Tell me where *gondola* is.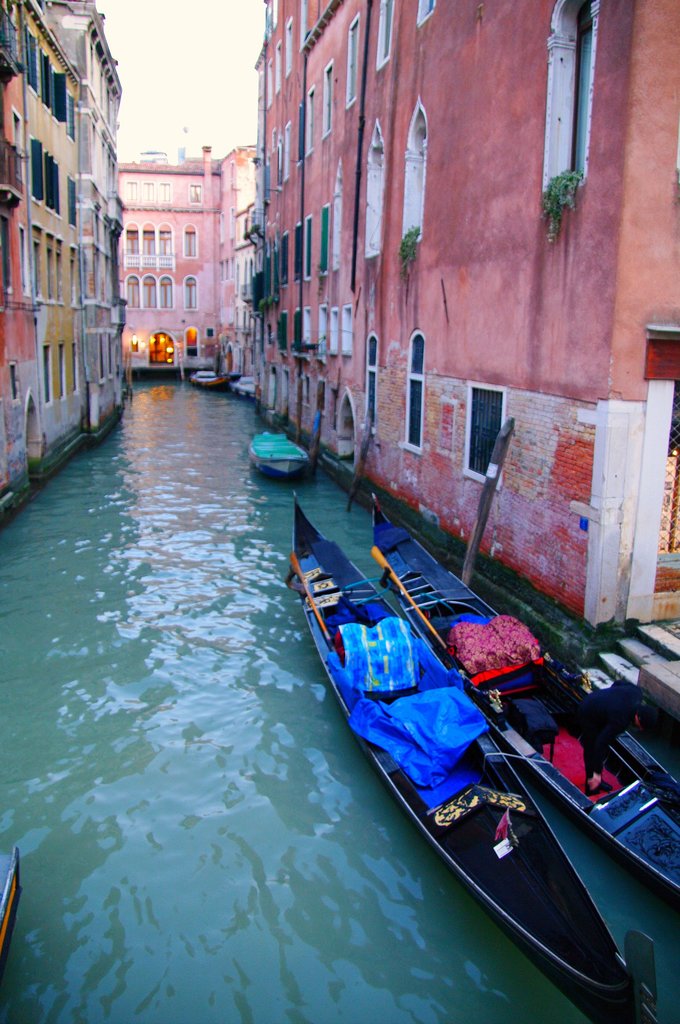
*gondola* is at 353, 482, 679, 900.
